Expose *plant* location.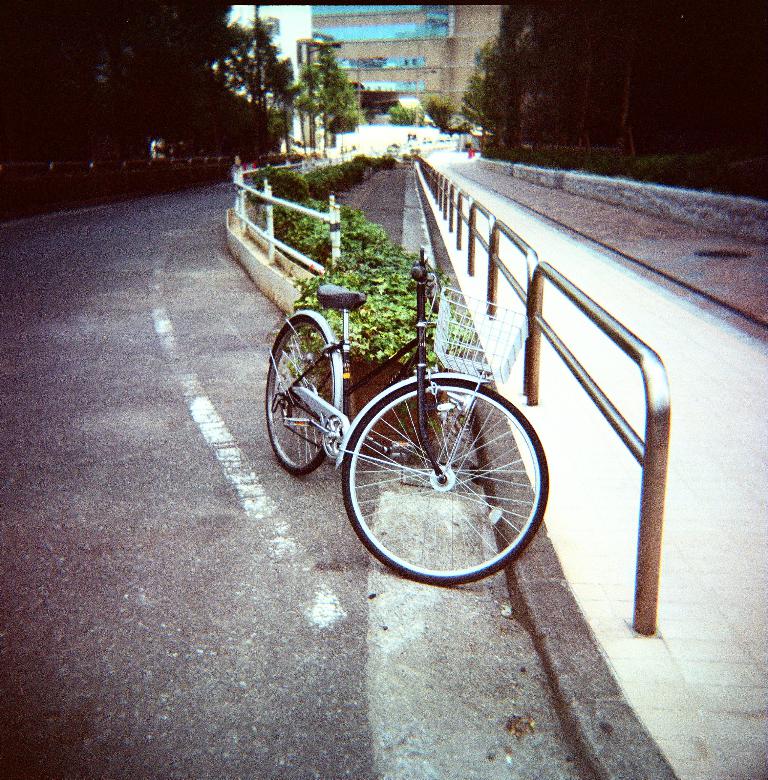
Exposed at 429:99:479:134.
